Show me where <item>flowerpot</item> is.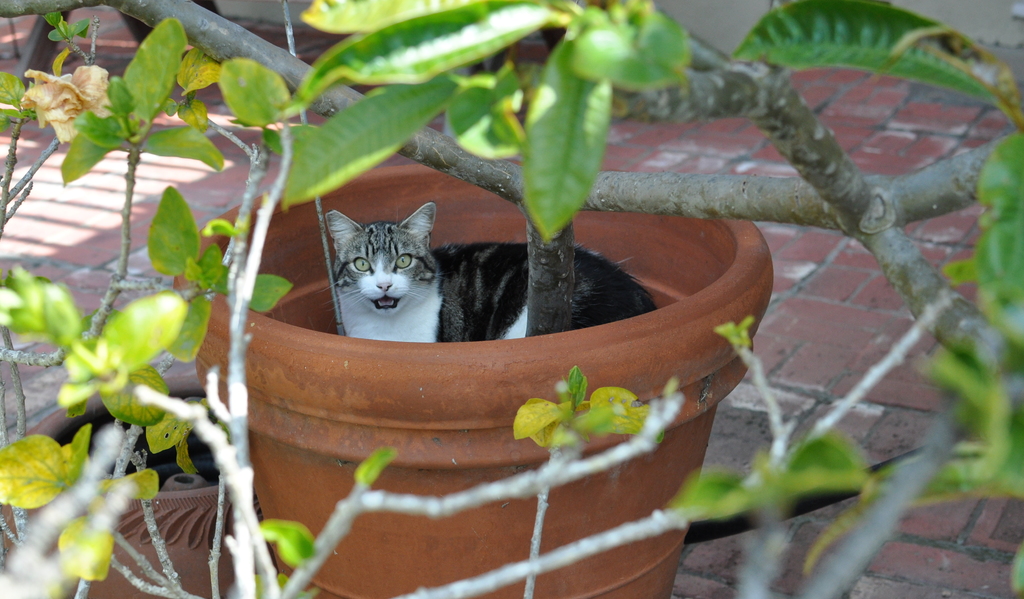
<item>flowerpot</item> is at rect(31, 371, 259, 598).
